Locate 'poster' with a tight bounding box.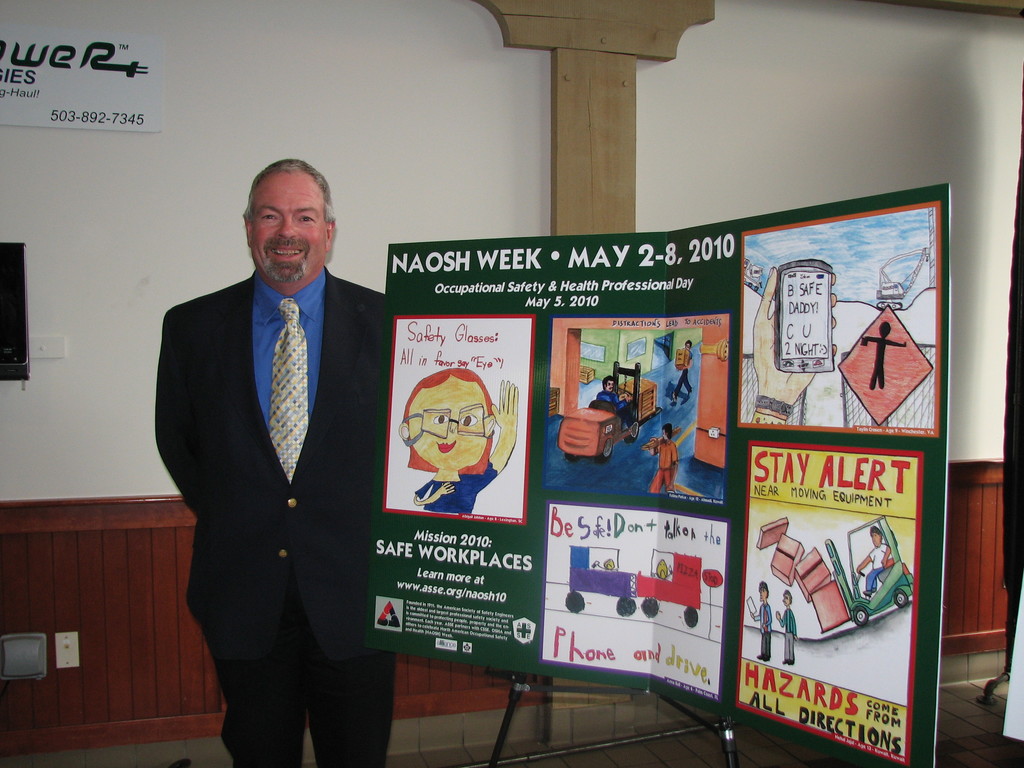
crop(545, 319, 731, 507).
